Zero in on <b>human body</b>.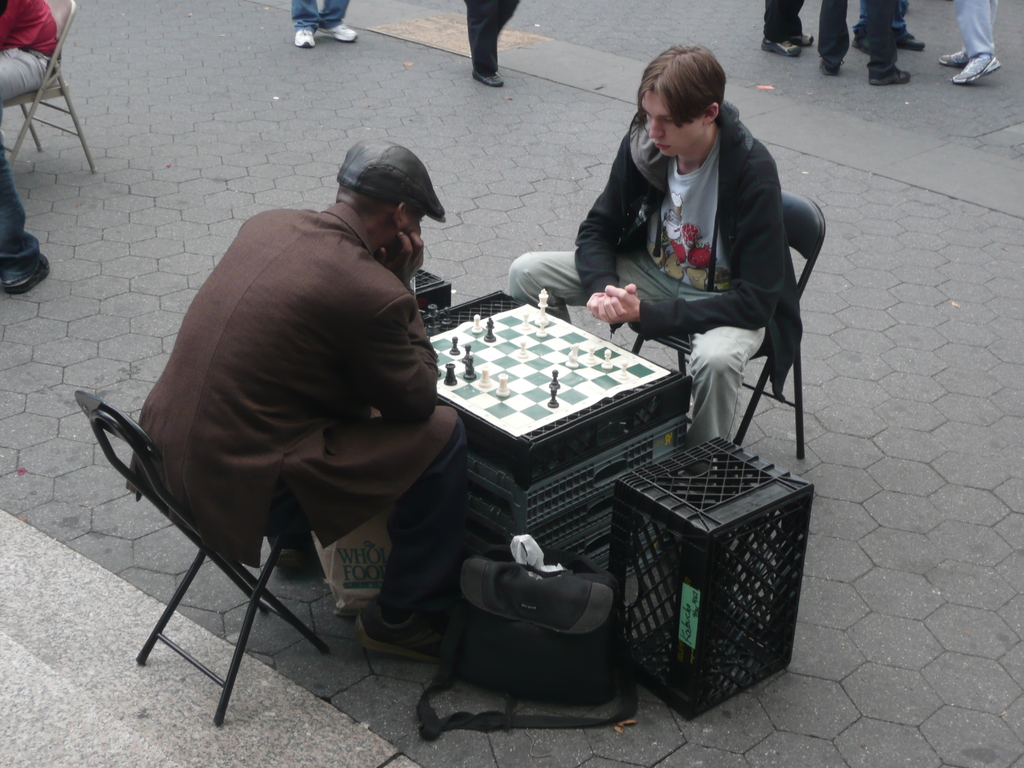
Zeroed in: <region>938, 0, 1011, 82</region>.
